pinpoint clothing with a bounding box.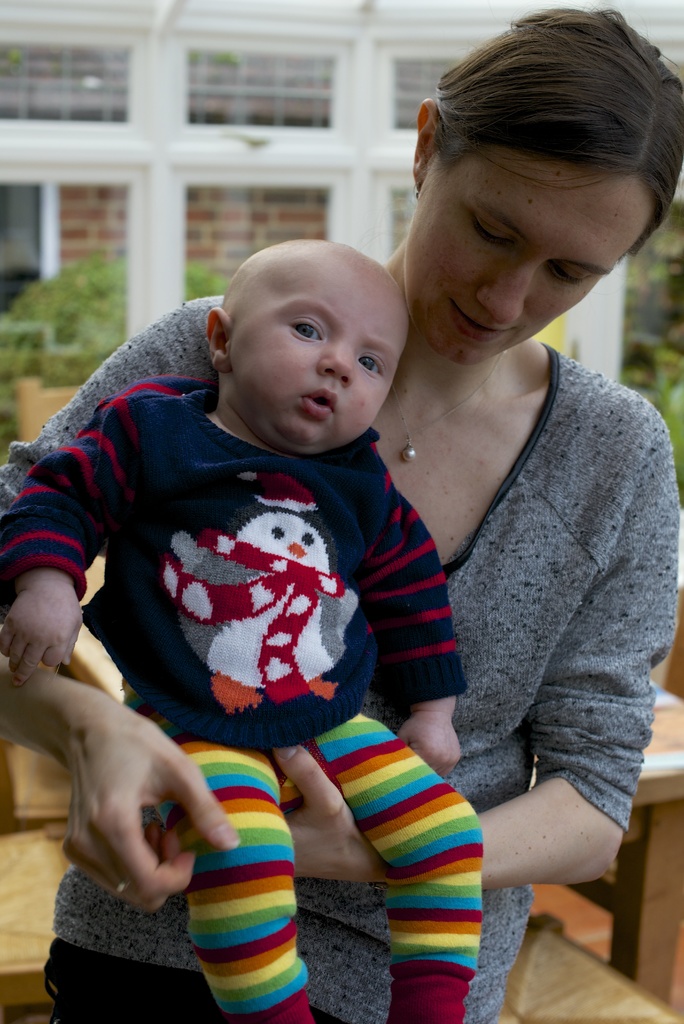
bbox(0, 348, 683, 1018).
